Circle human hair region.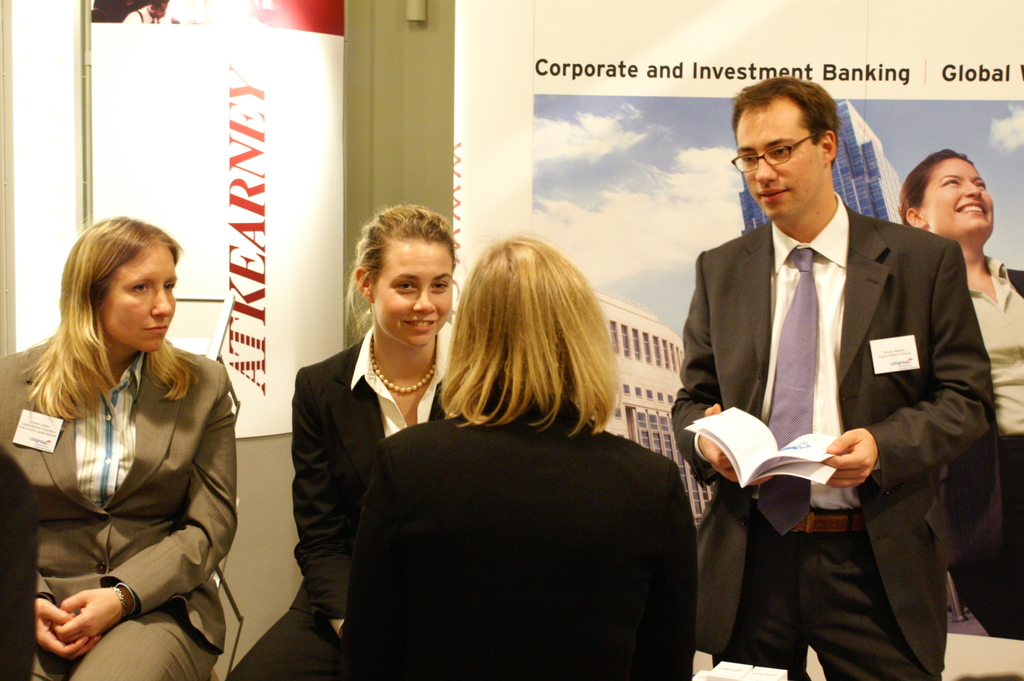
Region: x1=345, y1=203, x2=454, y2=318.
